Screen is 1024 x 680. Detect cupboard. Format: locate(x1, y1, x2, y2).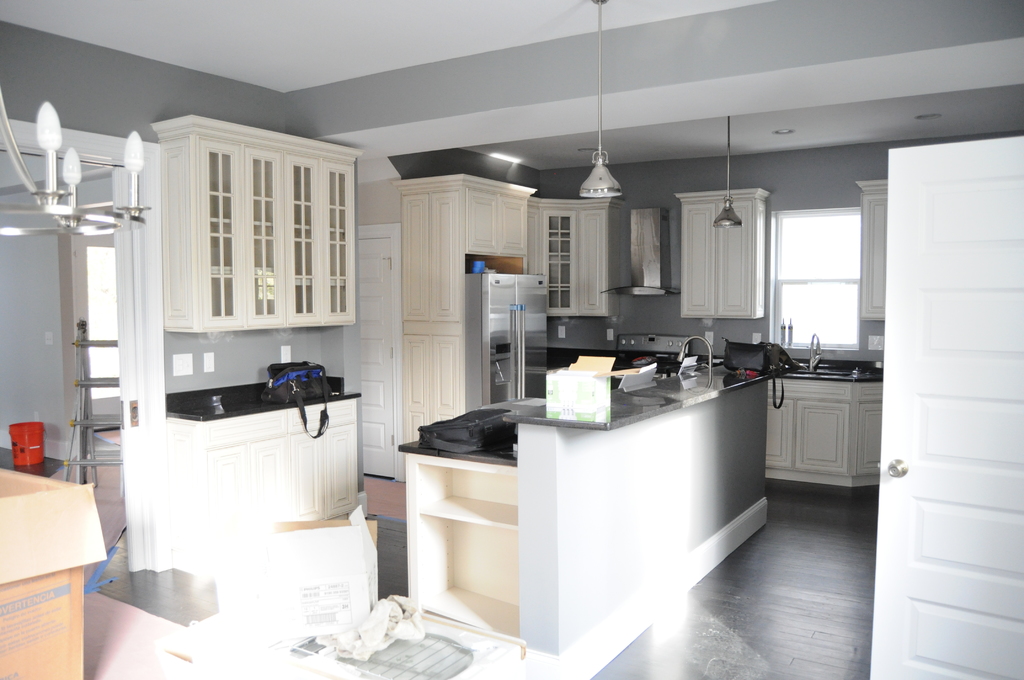
locate(388, 177, 624, 474).
